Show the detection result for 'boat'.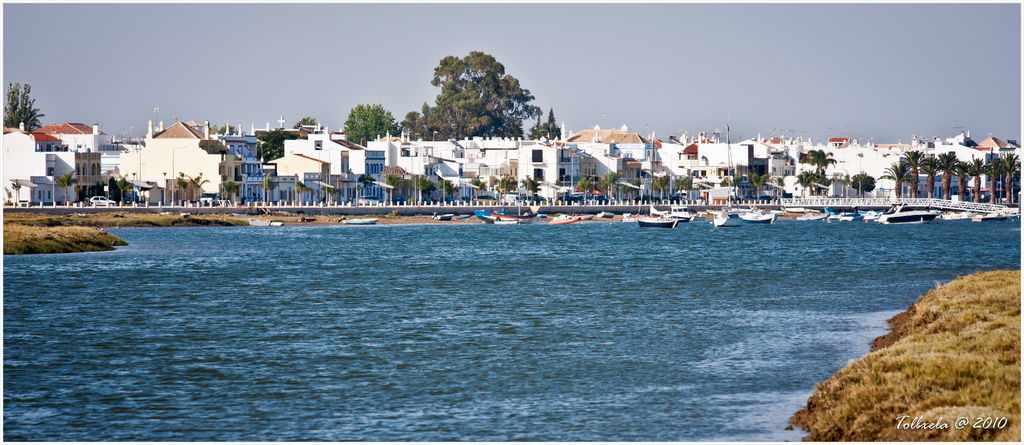
<bbox>478, 193, 515, 222</bbox>.
